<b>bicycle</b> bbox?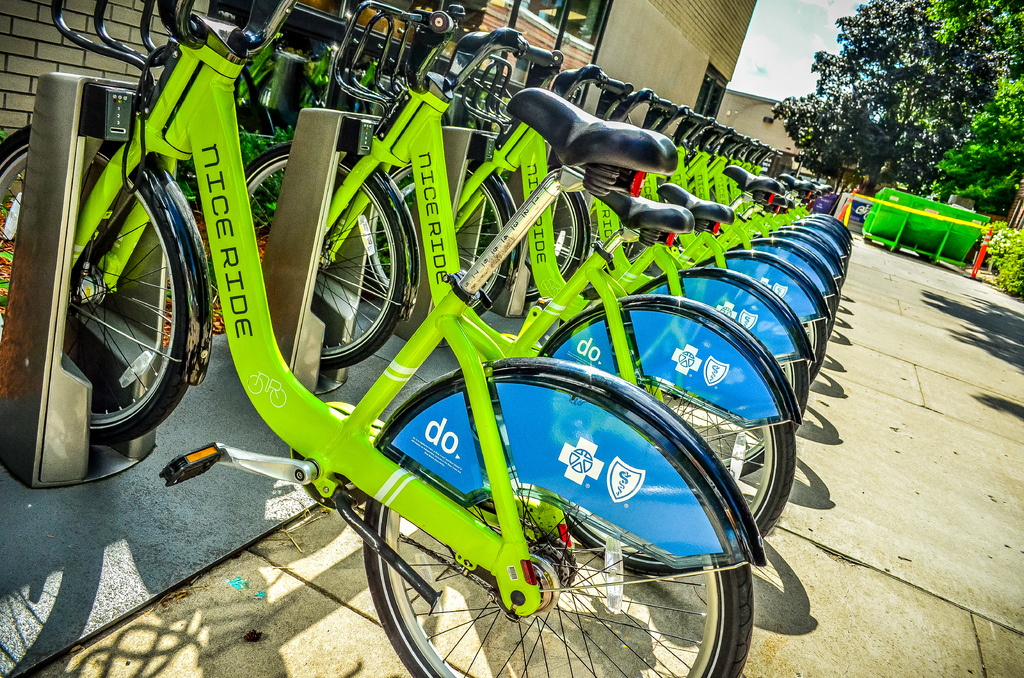
596/87/851/319
